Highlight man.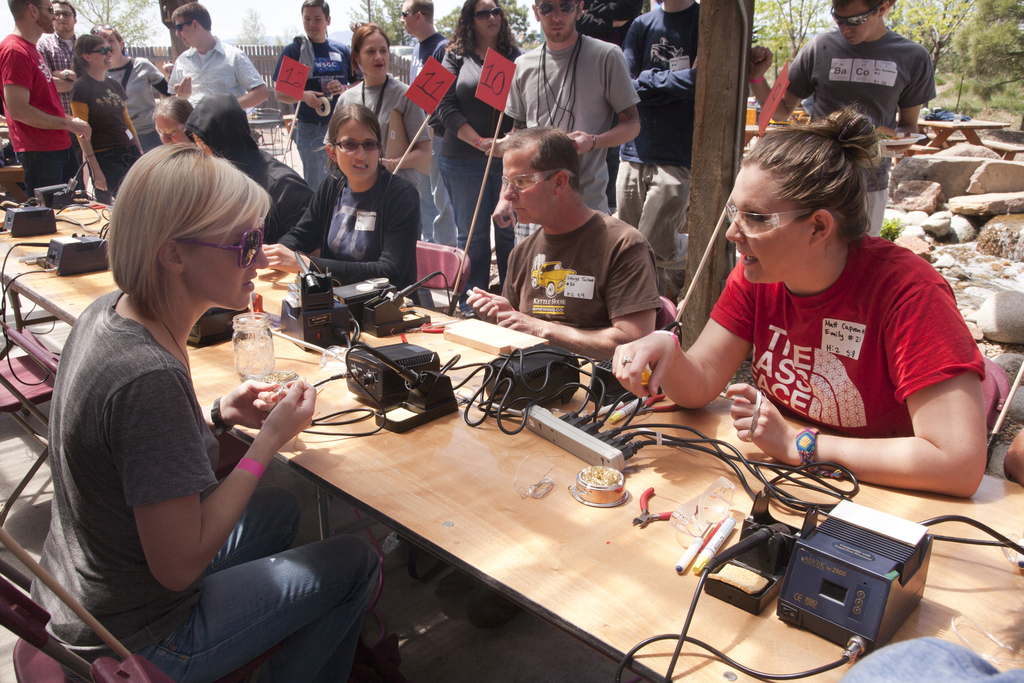
Highlighted region: box(484, 115, 664, 356).
